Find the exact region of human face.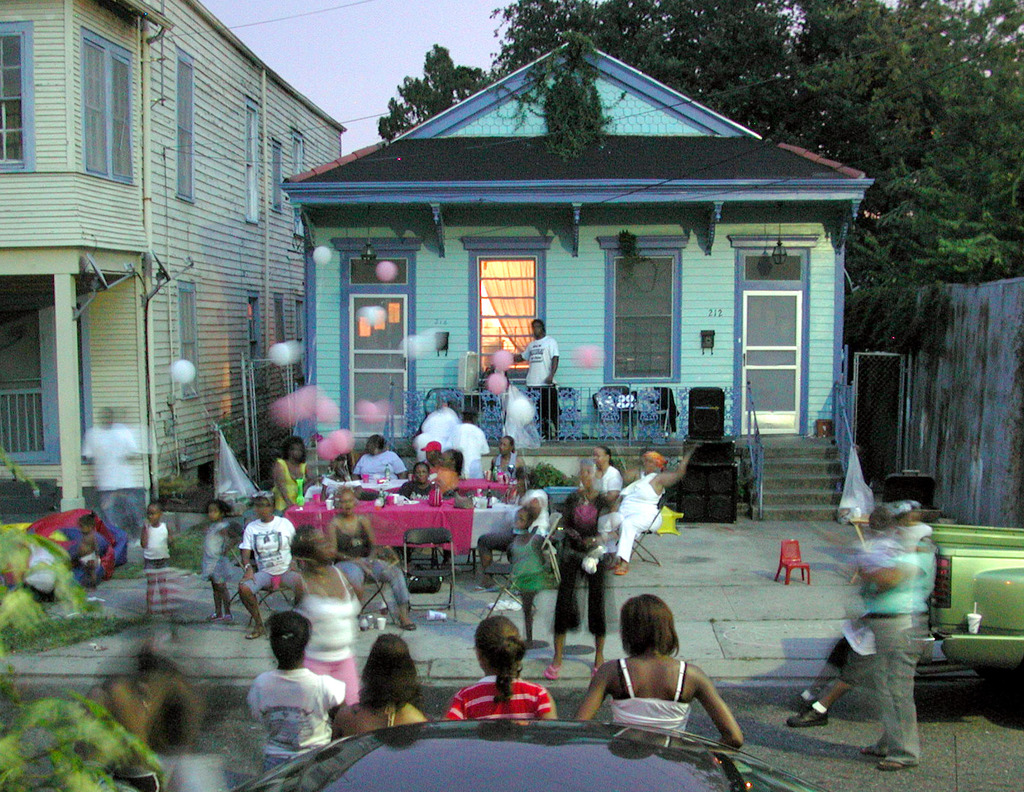
Exact region: {"x1": 414, "y1": 465, "x2": 429, "y2": 484}.
